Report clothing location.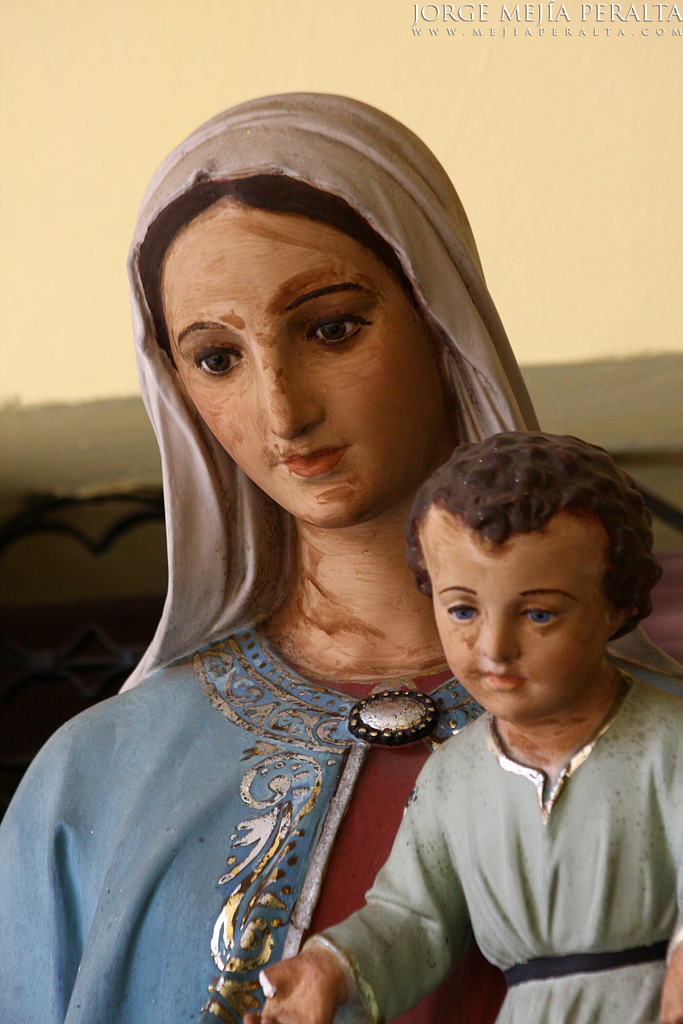
Report: [x1=0, y1=617, x2=682, y2=1023].
